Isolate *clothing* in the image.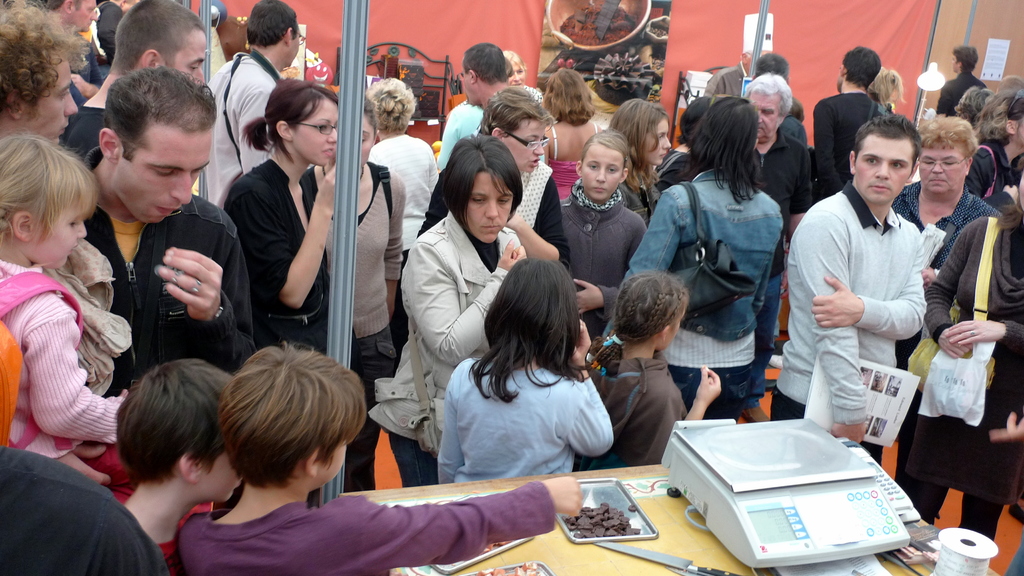
Isolated region: x1=588, y1=348, x2=688, y2=461.
